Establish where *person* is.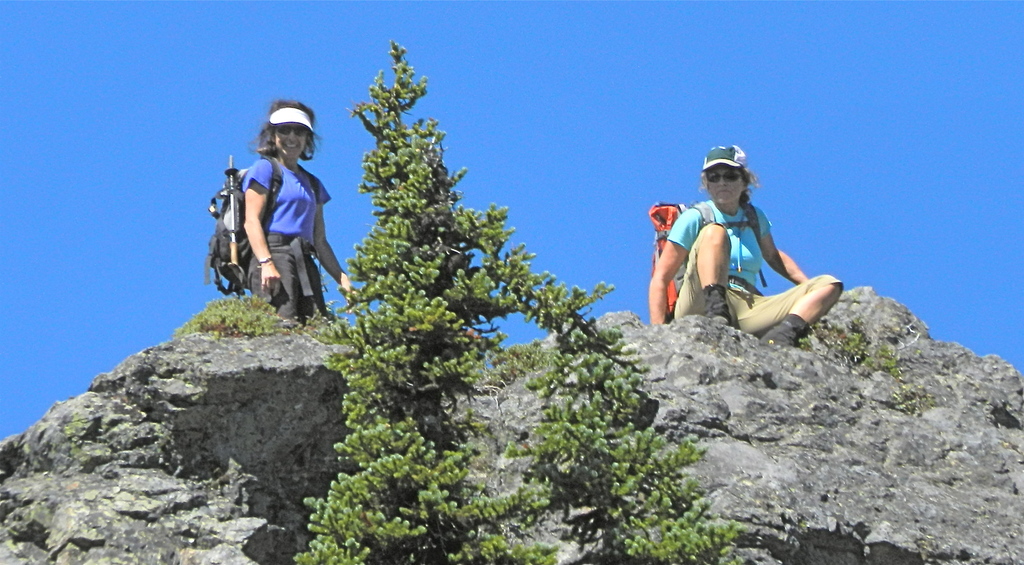
Established at (218, 107, 333, 342).
